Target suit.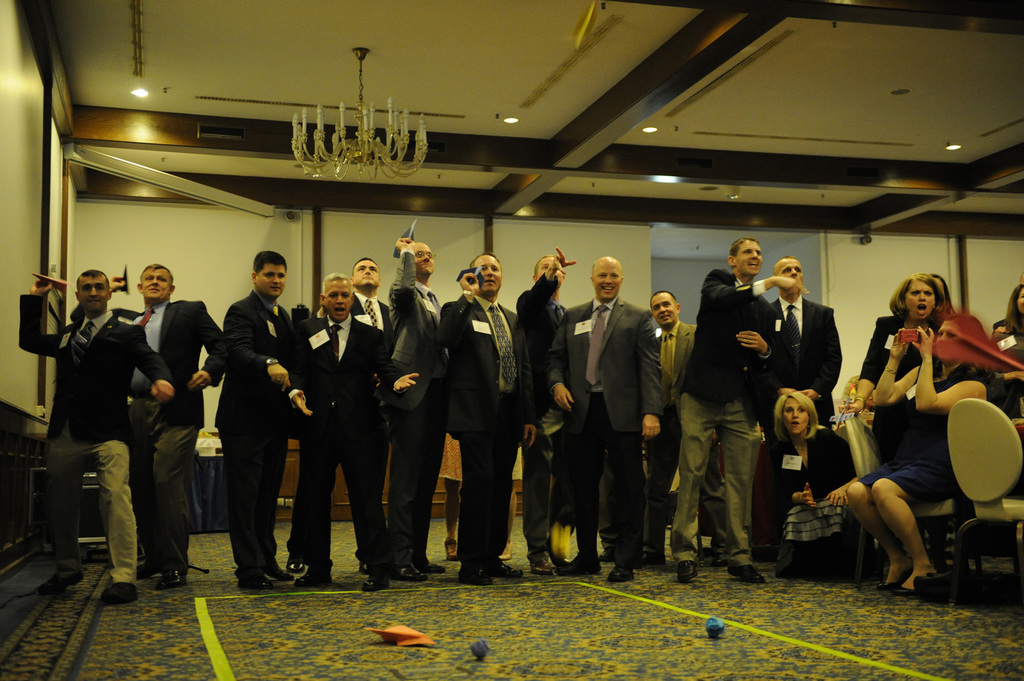
Target region: x1=68, y1=303, x2=233, y2=558.
